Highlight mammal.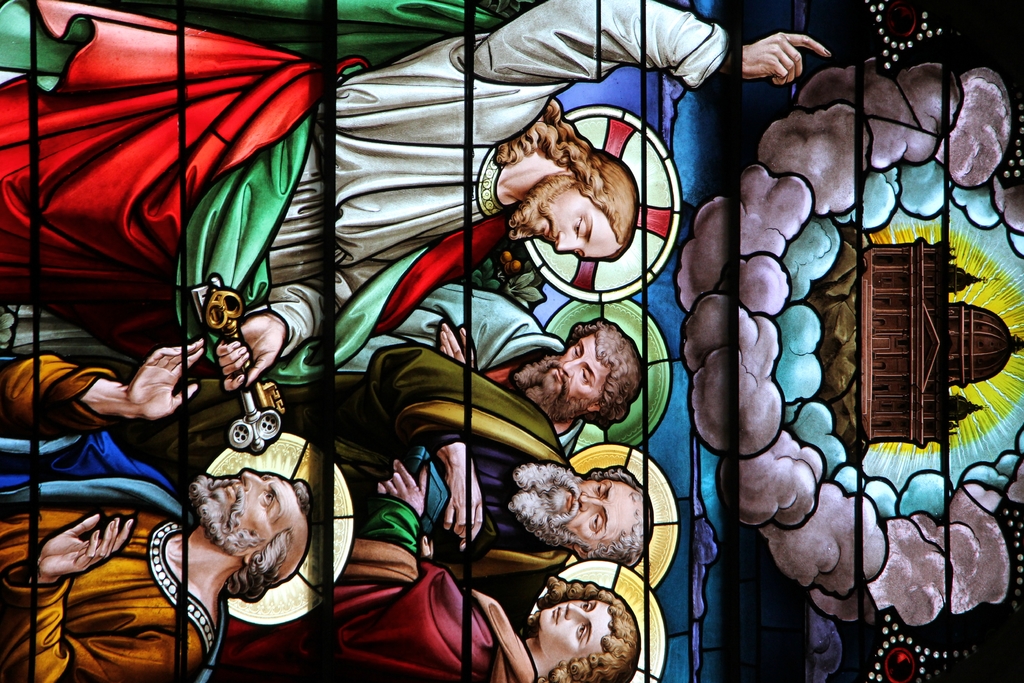
Highlighted region: crop(0, 337, 312, 682).
